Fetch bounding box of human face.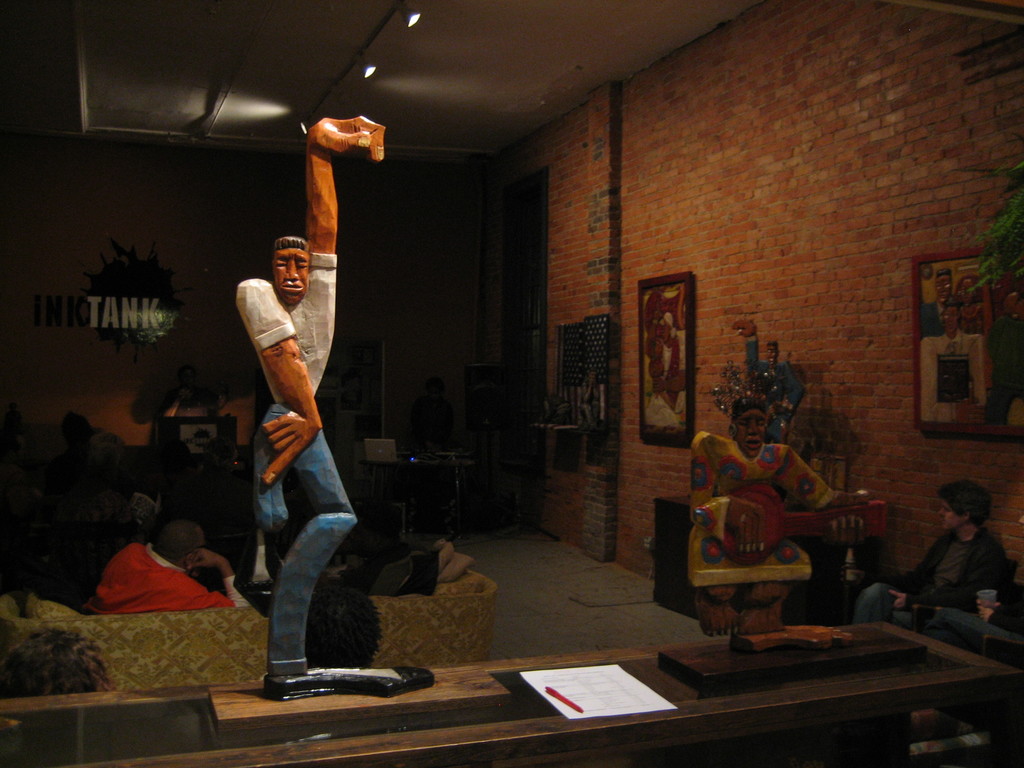
Bbox: left=275, top=247, right=307, bottom=307.
